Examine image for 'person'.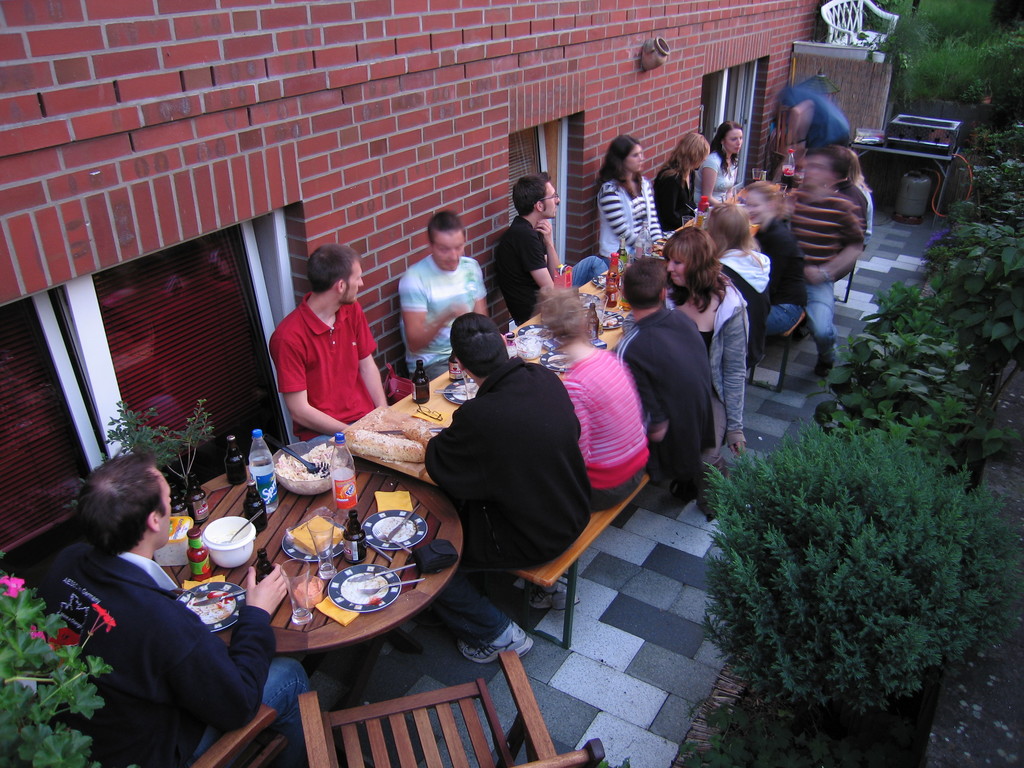
Examination result: BBox(692, 122, 744, 206).
